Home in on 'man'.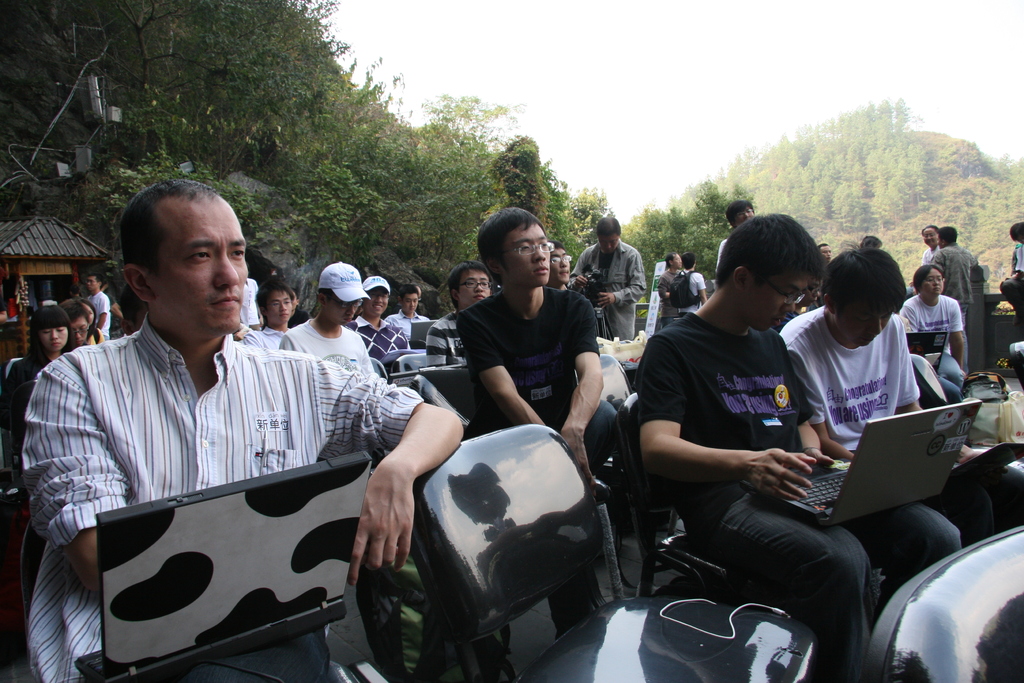
Homed in at [671, 253, 708, 320].
